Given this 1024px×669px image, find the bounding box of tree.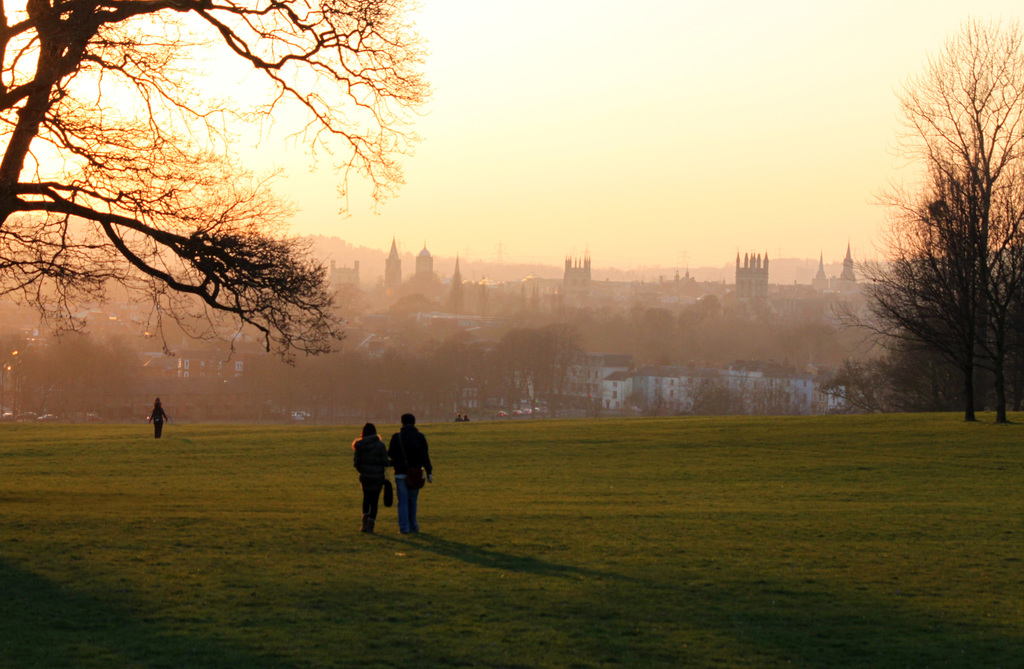
[344,343,483,436].
